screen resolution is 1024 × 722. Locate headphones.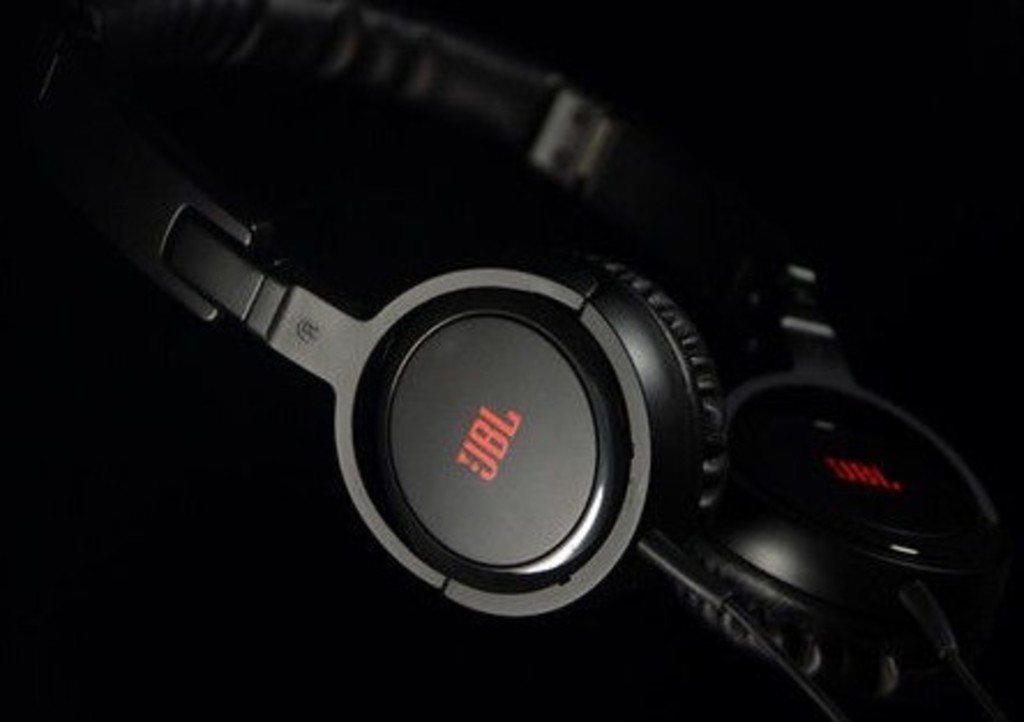
{"left": 0, "top": 2, "right": 1015, "bottom": 720}.
